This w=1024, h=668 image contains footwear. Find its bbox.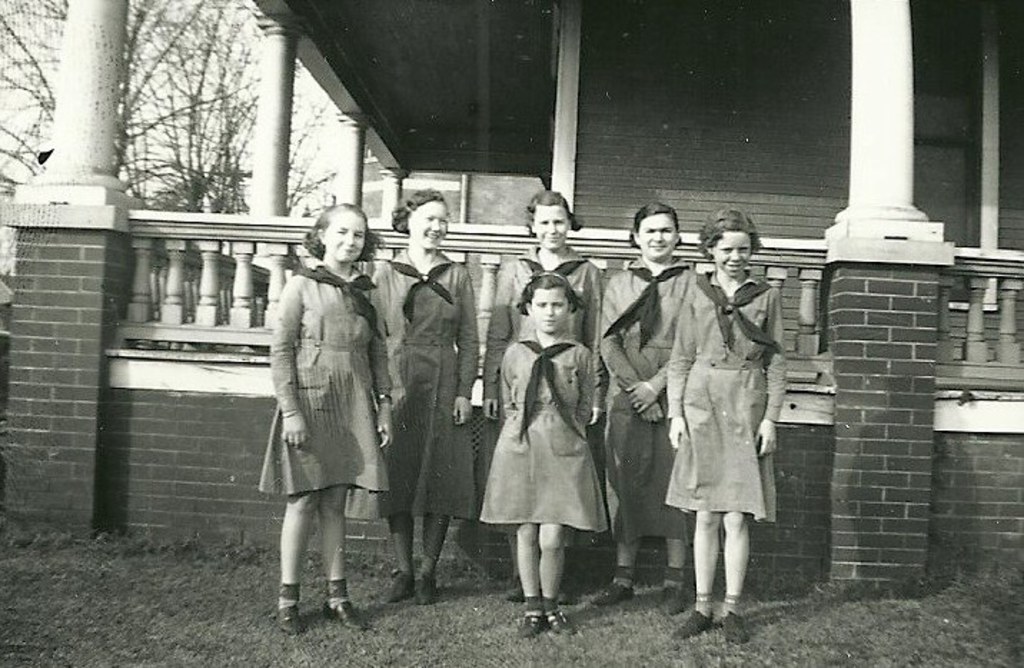
pyautogui.locateOnScreen(676, 609, 719, 638).
